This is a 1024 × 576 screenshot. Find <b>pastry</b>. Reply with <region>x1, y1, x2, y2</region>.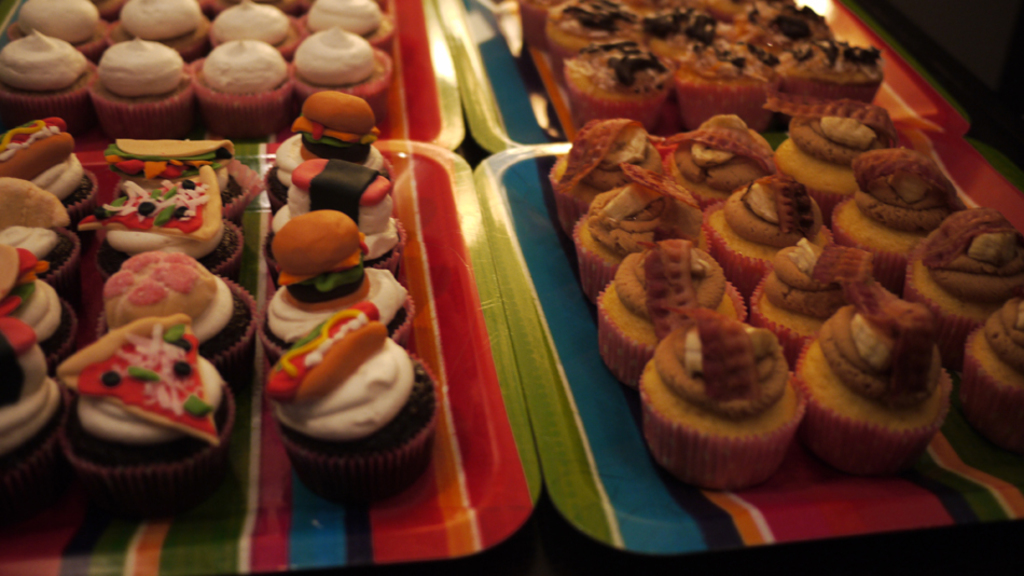
<region>261, 287, 430, 486</region>.
